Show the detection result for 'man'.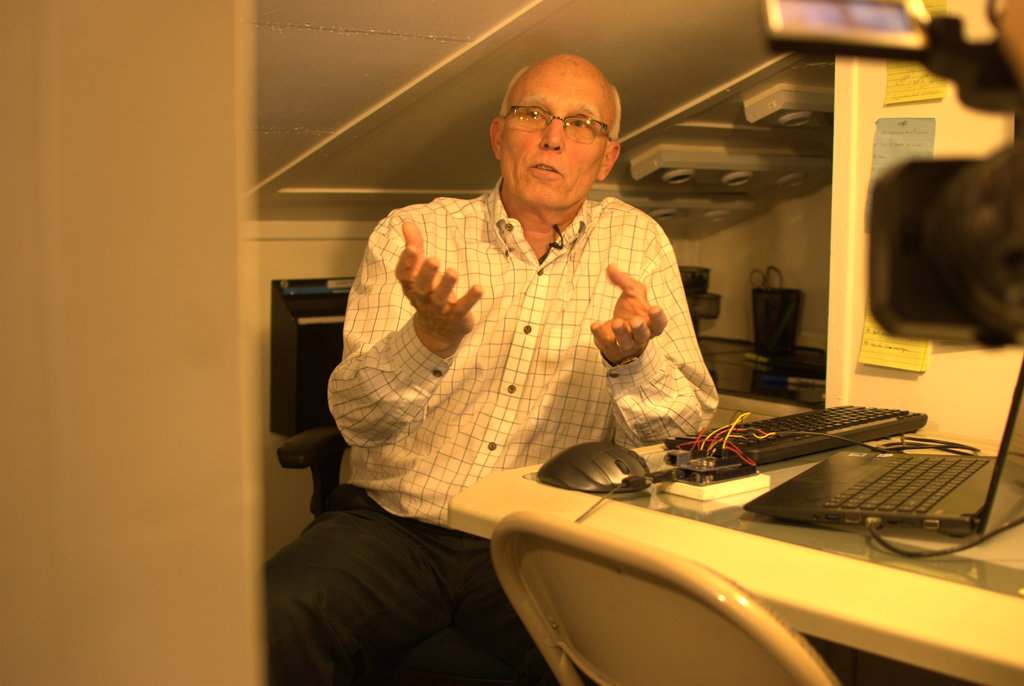
264,53,717,685.
